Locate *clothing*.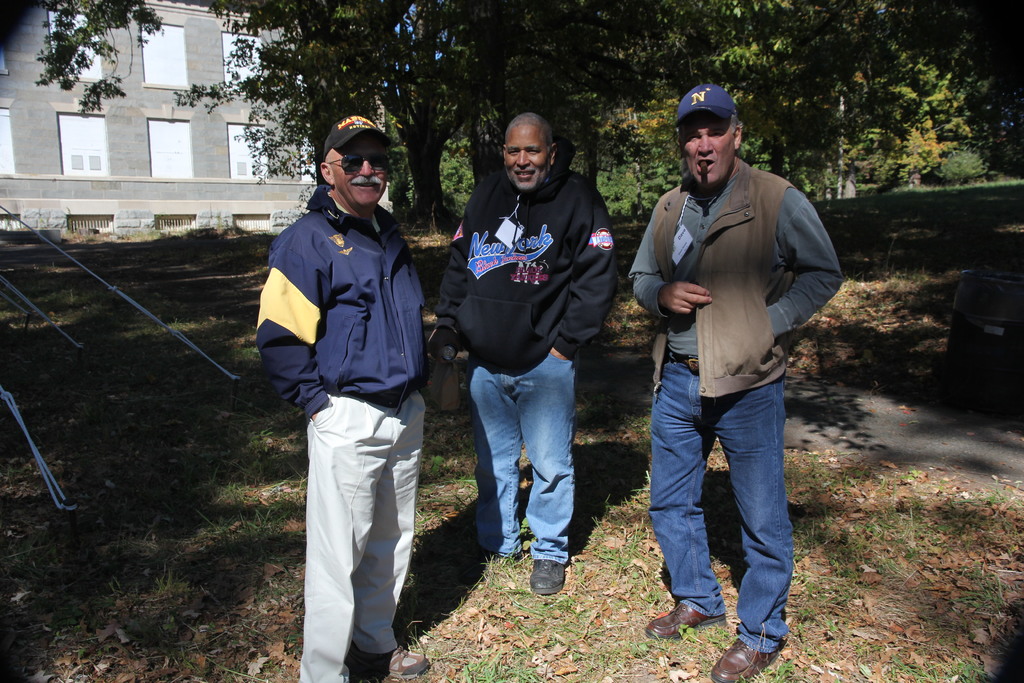
Bounding box: box(640, 151, 846, 654).
